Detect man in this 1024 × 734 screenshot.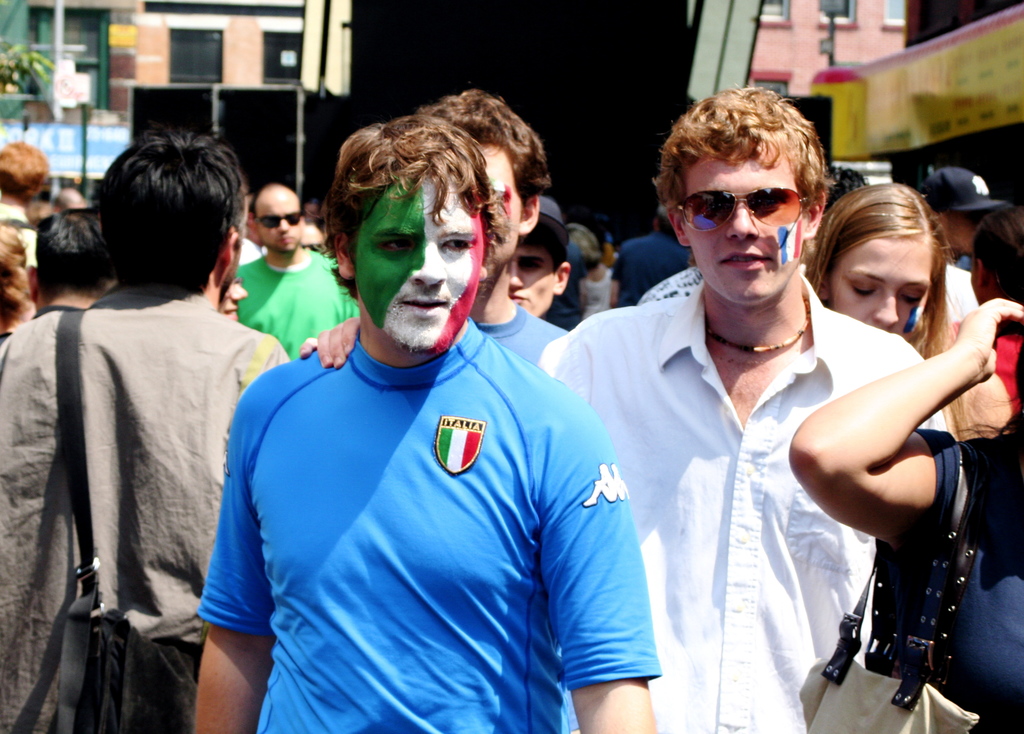
Detection: Rect(610, 202, 695, 308).
